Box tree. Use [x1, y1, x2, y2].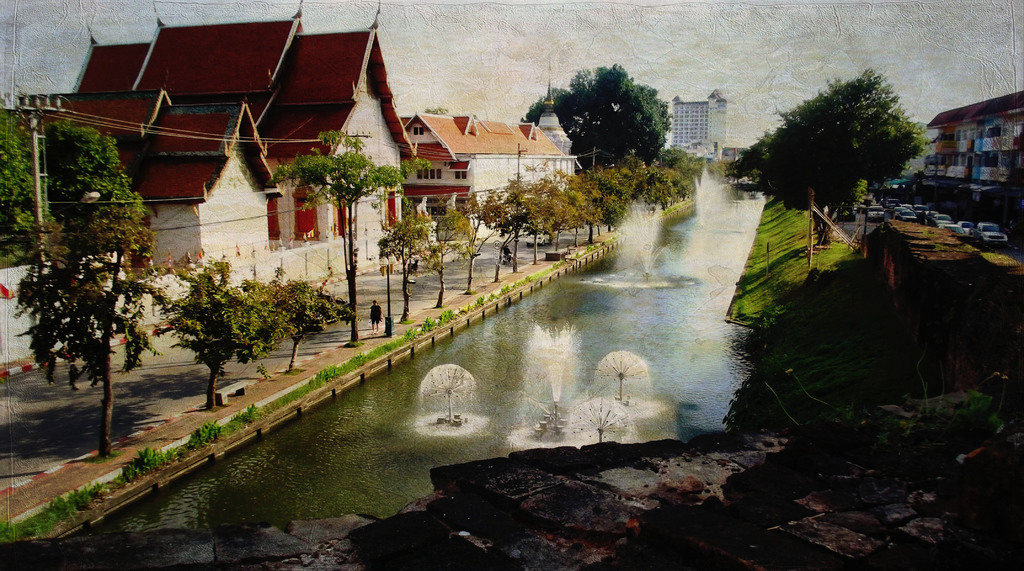
[521, 170, 573, 266].
